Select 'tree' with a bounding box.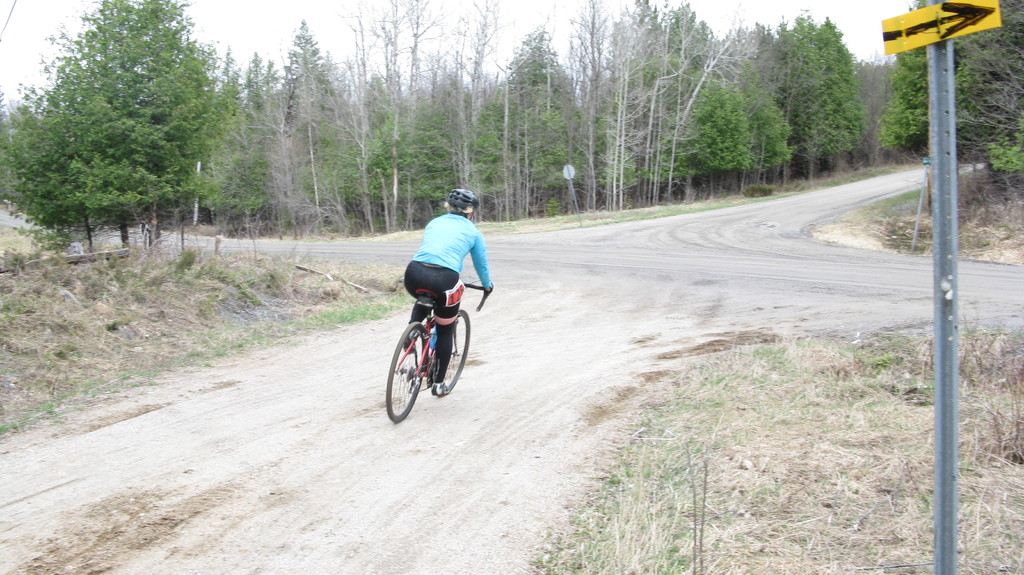
region(29, 19, 241, 284).
